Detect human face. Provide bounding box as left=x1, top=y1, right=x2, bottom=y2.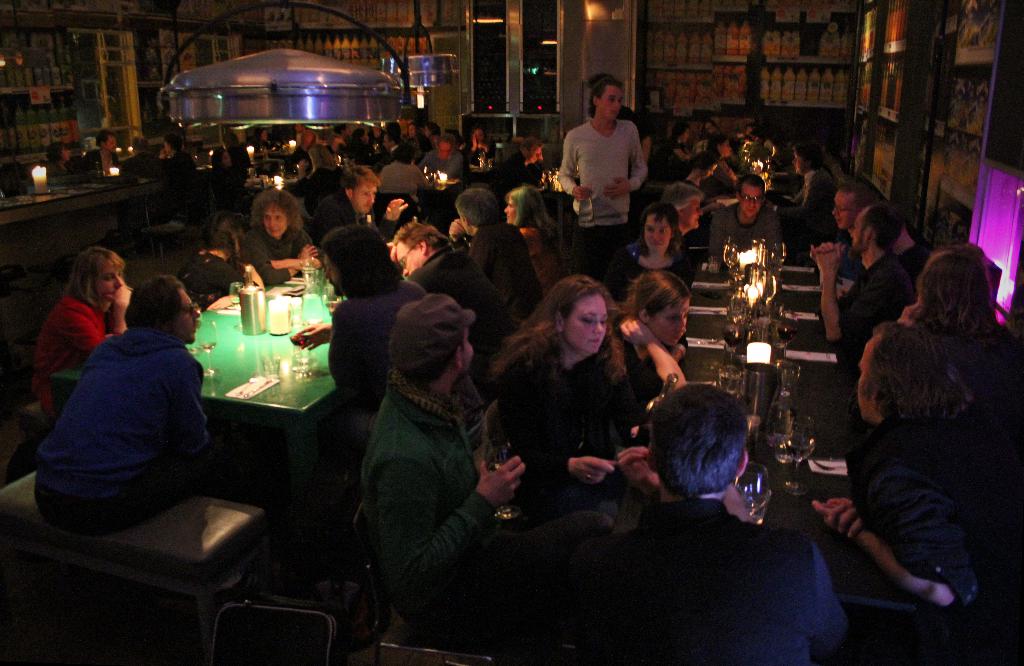
left=647, top=297, right=687, bottom=346.
